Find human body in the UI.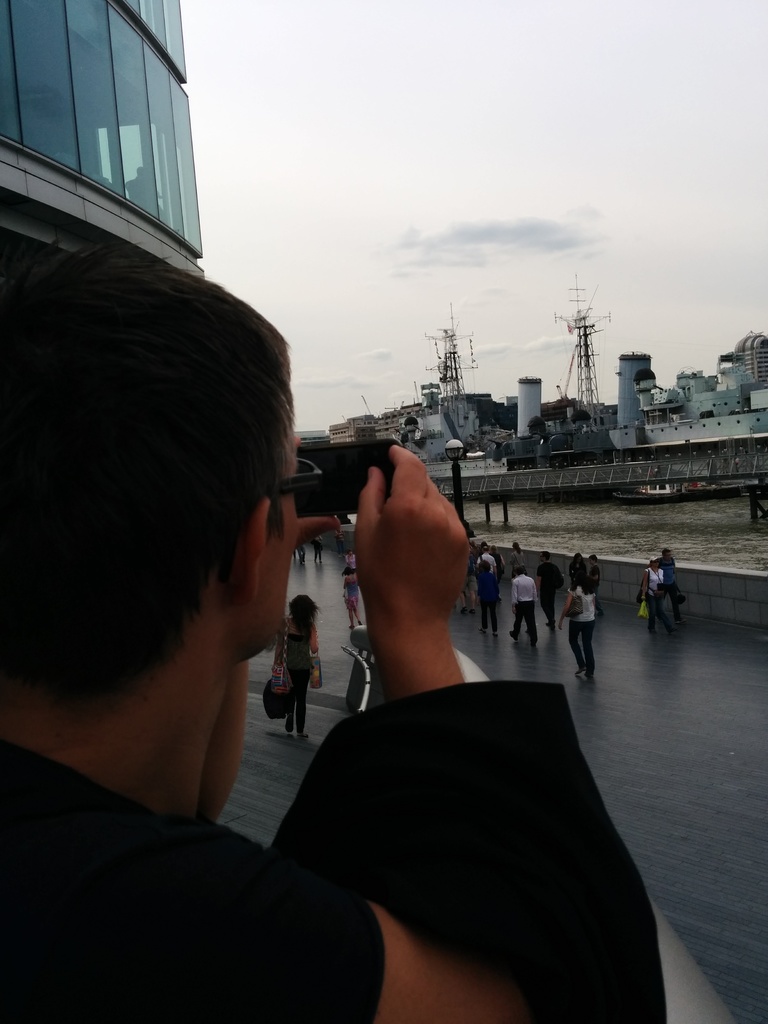
UI element at <box>660,557,686,623</box>.
